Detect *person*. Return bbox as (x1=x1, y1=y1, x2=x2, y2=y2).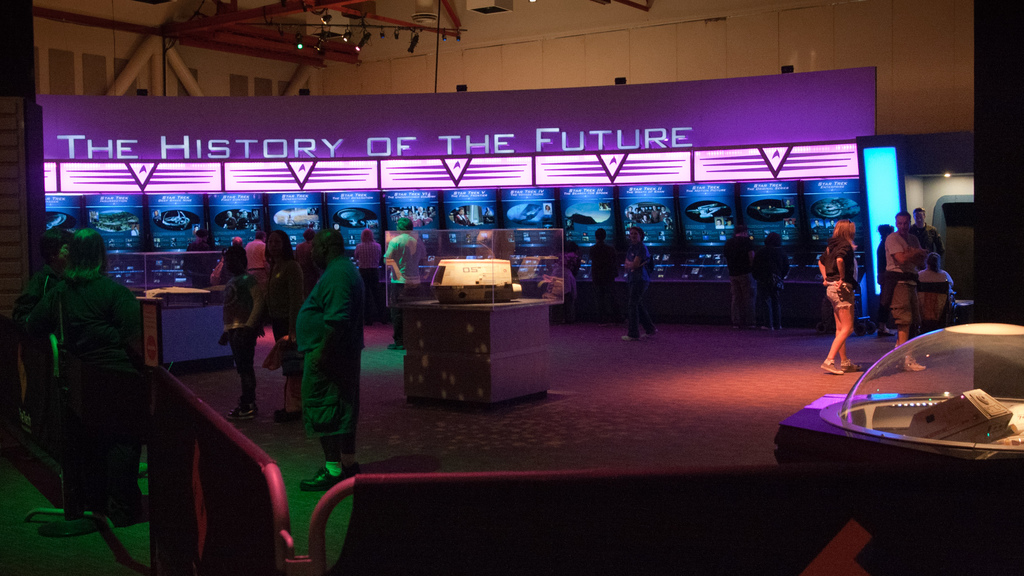
(x1=13, y1=227, x2=151, y2=533).
